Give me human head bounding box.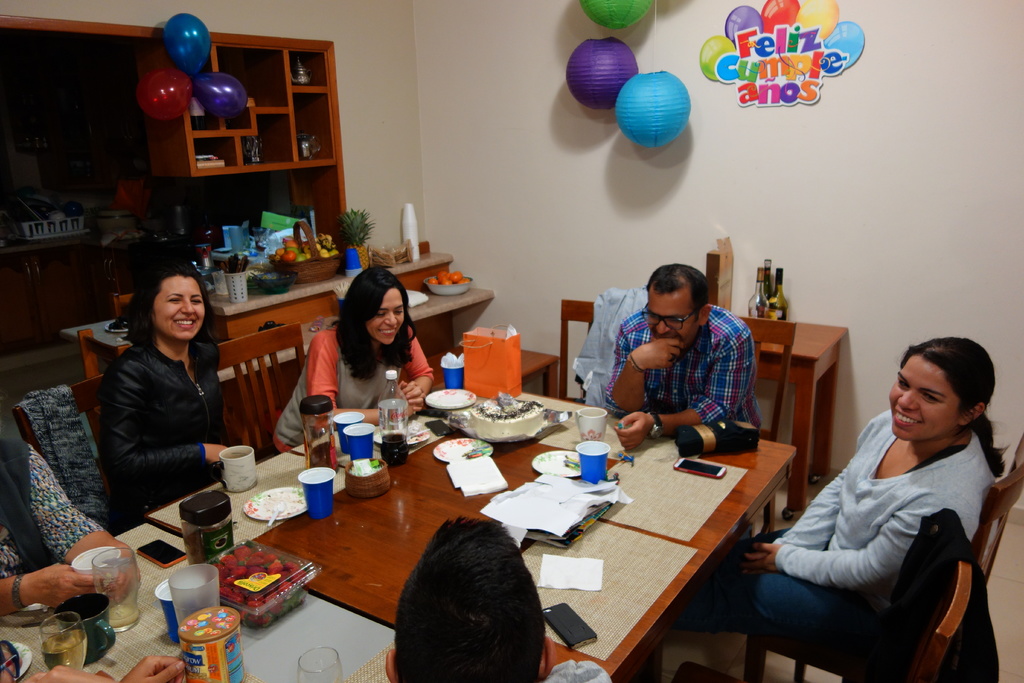
left=643, top=263, right=712, bottom=350.
